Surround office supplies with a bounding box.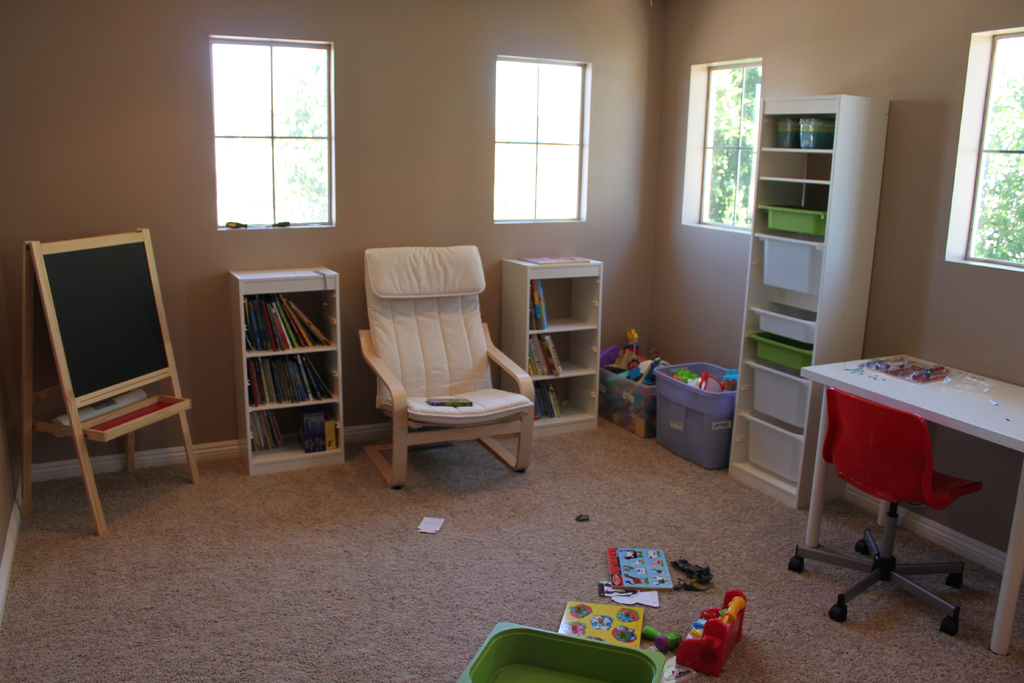
l=650, t=364, r=728, b=461.
